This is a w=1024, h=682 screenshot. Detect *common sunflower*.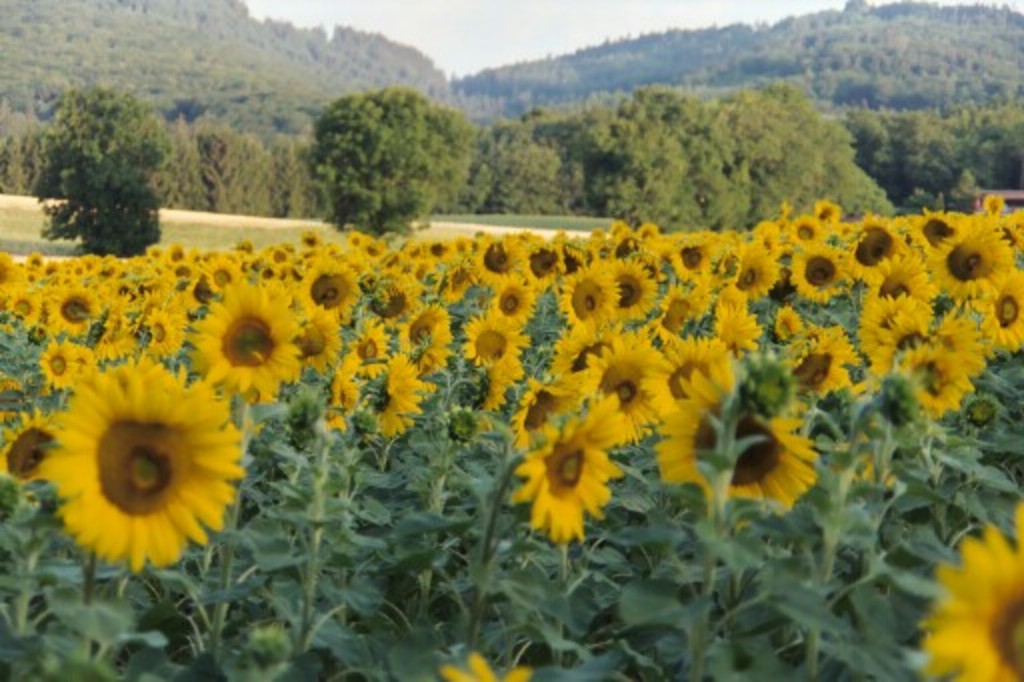
detection(198, 294, 288, 398).
